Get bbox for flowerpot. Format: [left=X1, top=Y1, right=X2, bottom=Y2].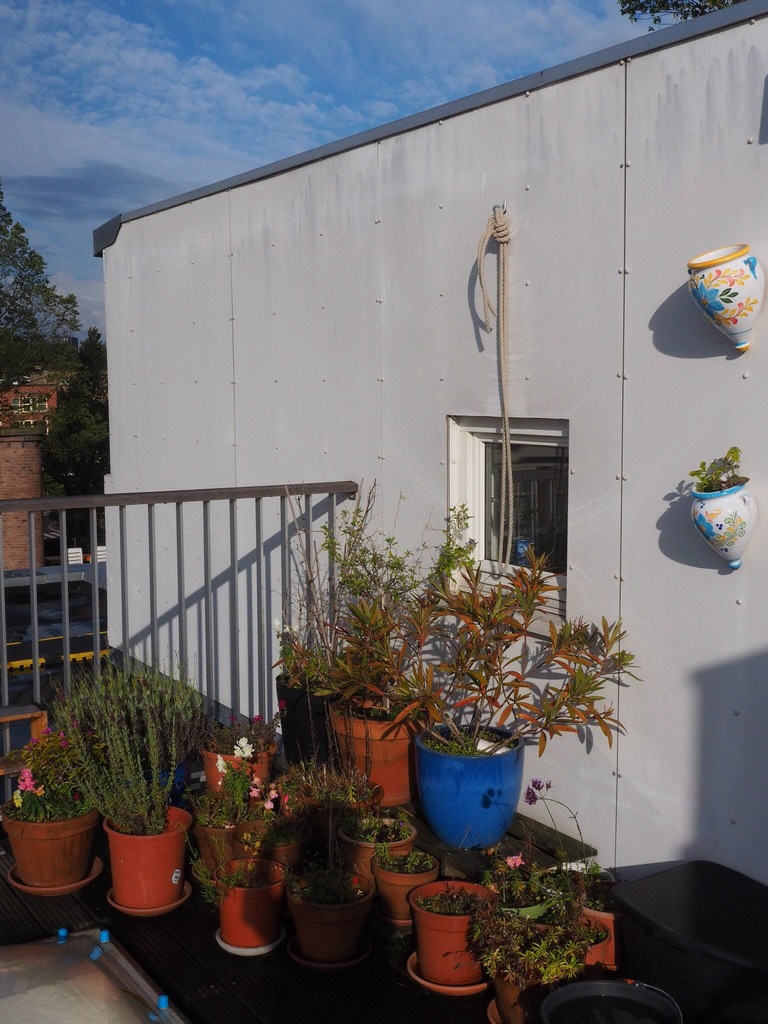
[left=362, top=844, right=438, bottom=921].
